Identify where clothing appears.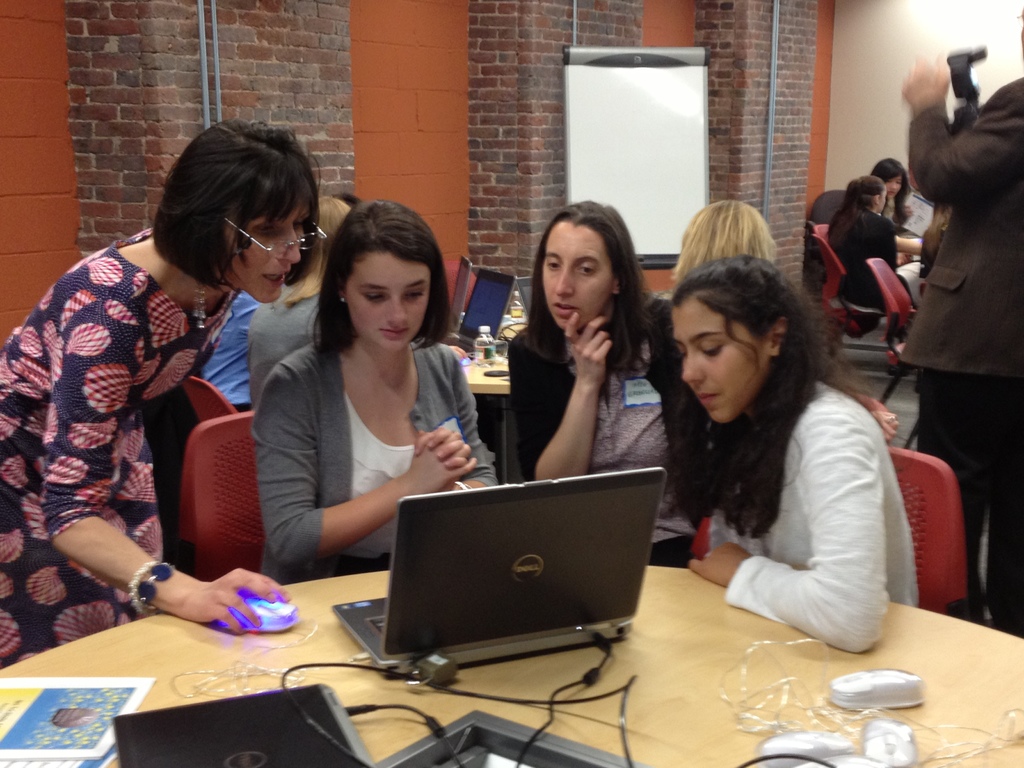
Appears at locate(829, 204, 893, 301).
